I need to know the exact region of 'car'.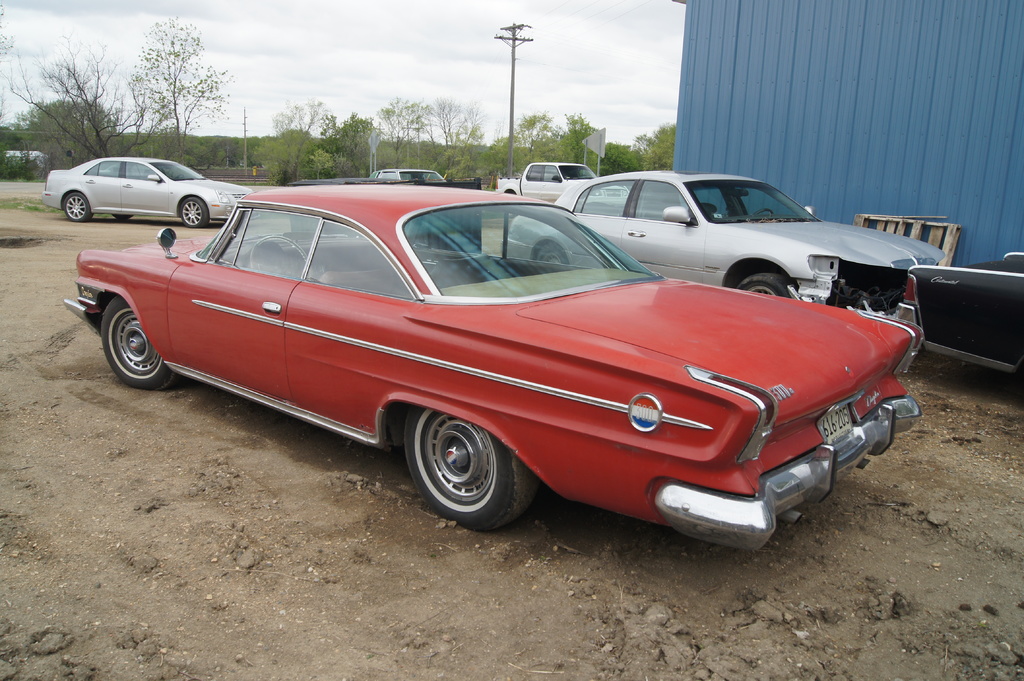
Region: (left=68, top=180, right=924, bottom=556).
